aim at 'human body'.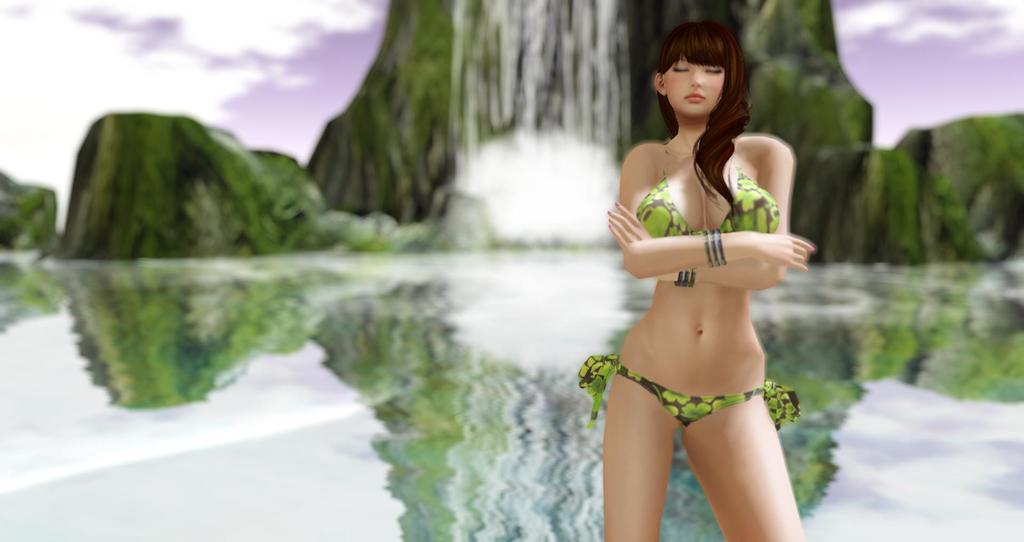
Aimed at box=[583, 61, 820, 541].
